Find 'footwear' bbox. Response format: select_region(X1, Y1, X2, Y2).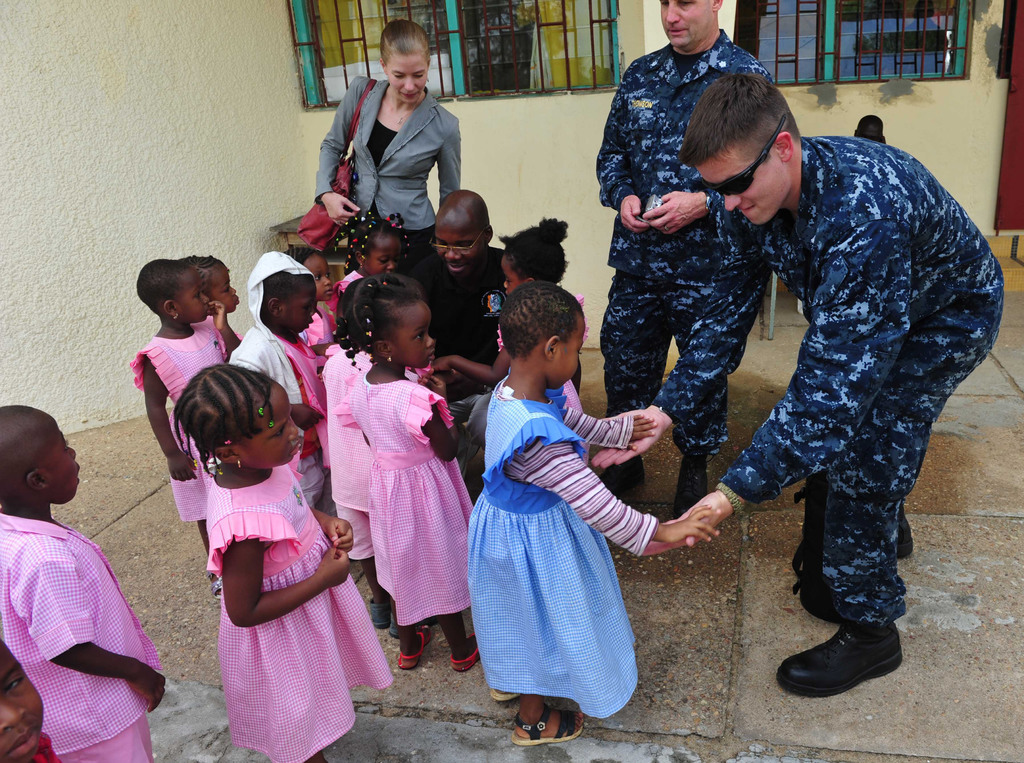
select_region(367, 595, 399, 626).
